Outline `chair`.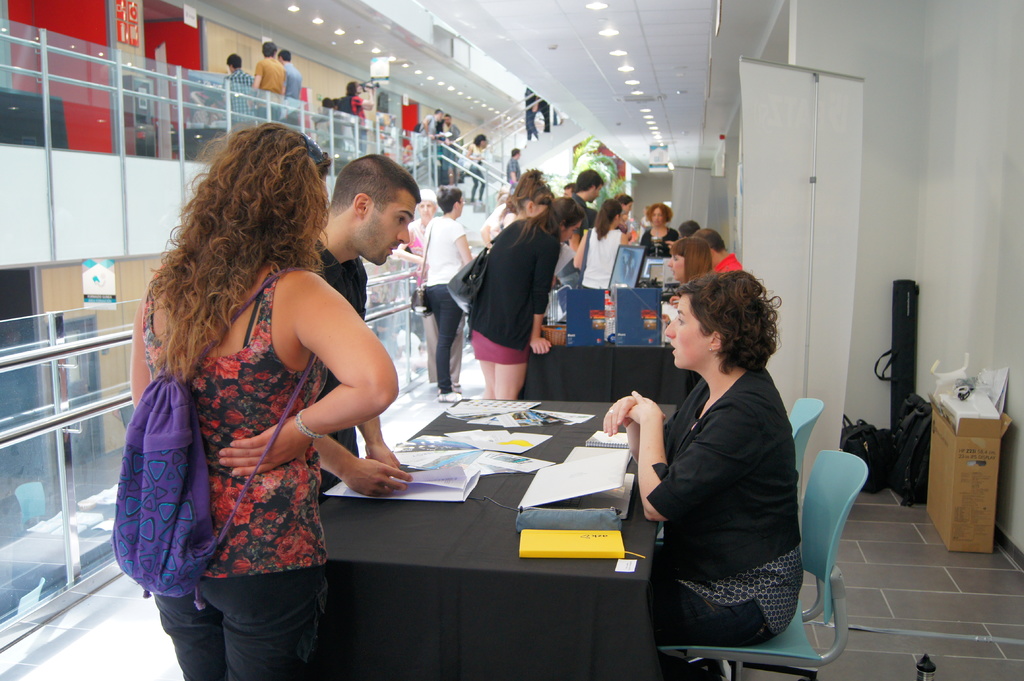
Outline: 649/444/870/680.
